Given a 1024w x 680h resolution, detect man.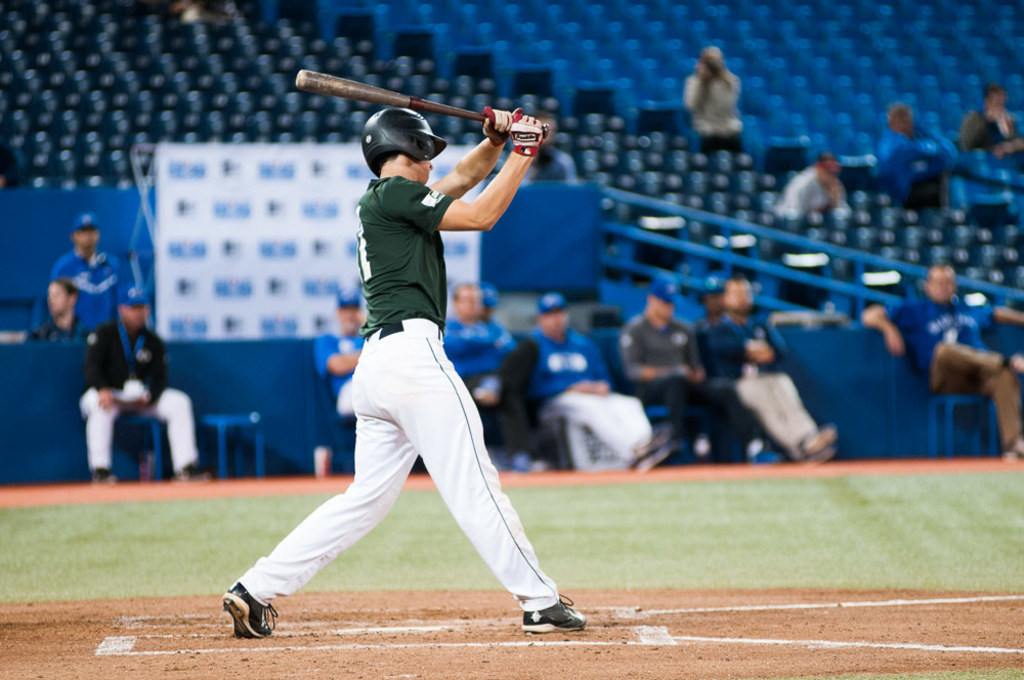
49:210:125:332.
